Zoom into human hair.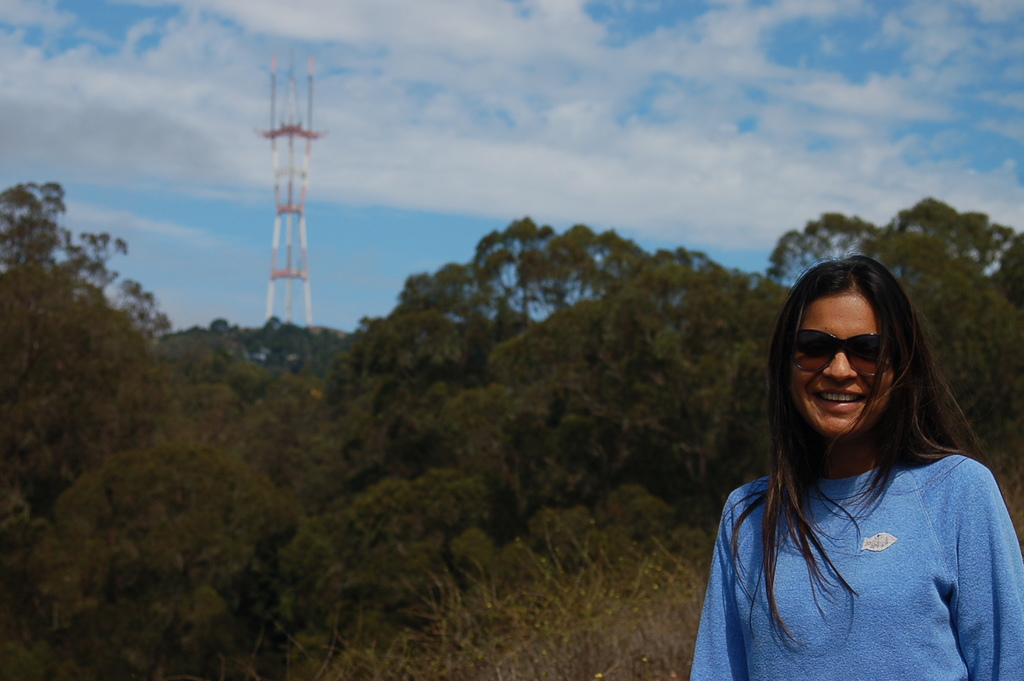
Zoom target: 752 280 987 554.
